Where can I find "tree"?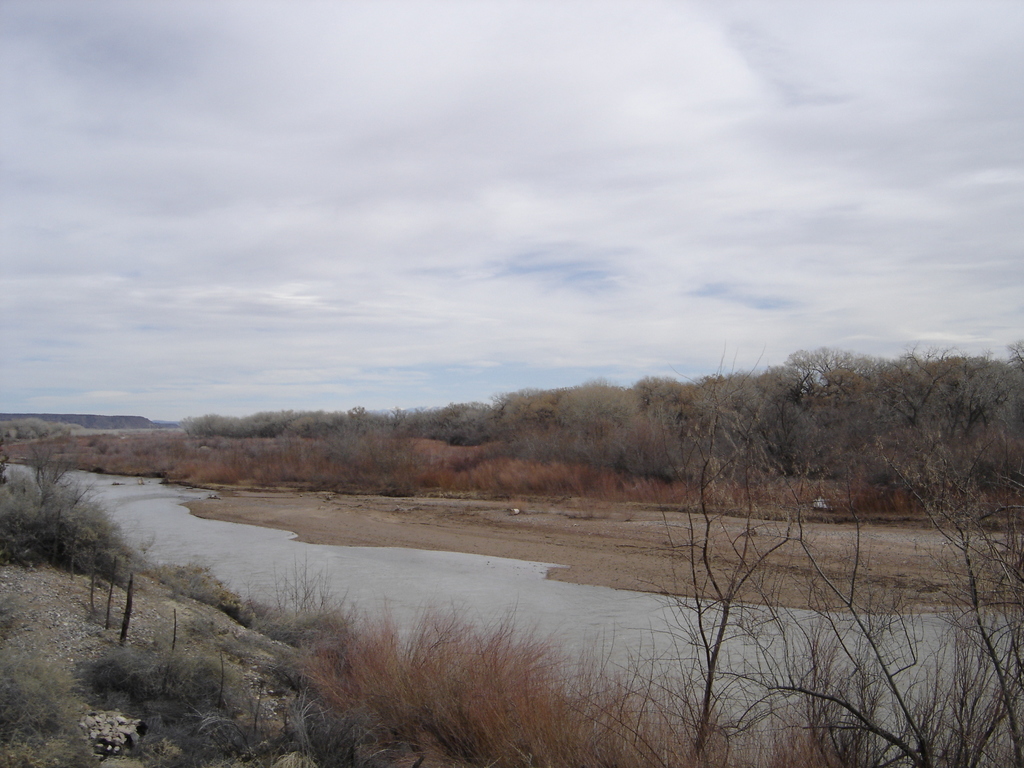
You can find it at {"x1": 0, "y1": 431, "x2": 92, "y2": 562}.
